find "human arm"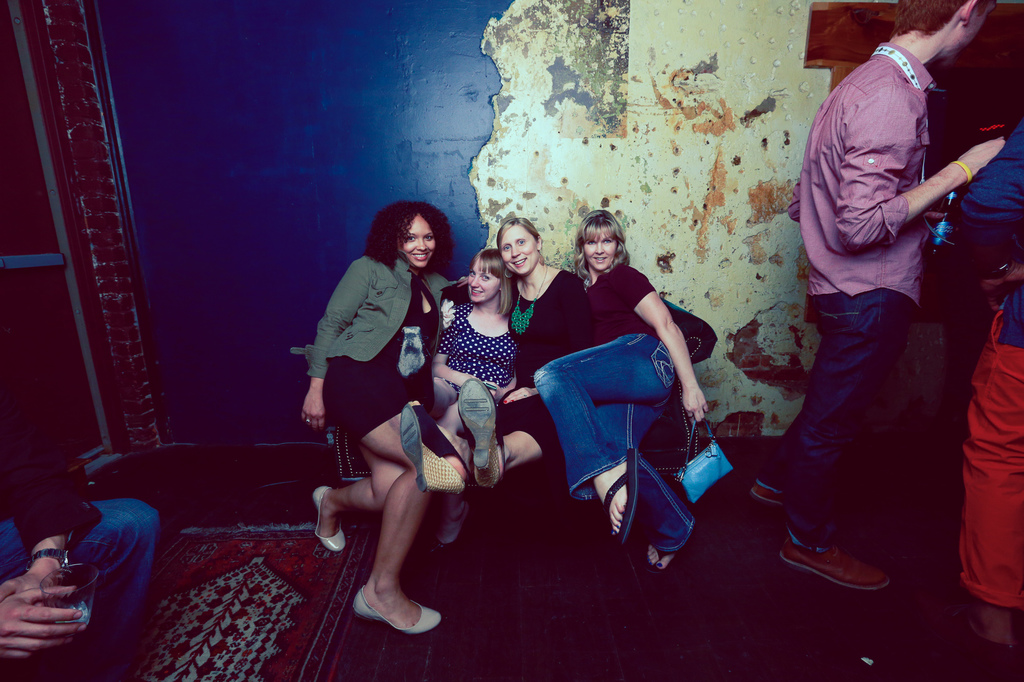
566:273:600:350
